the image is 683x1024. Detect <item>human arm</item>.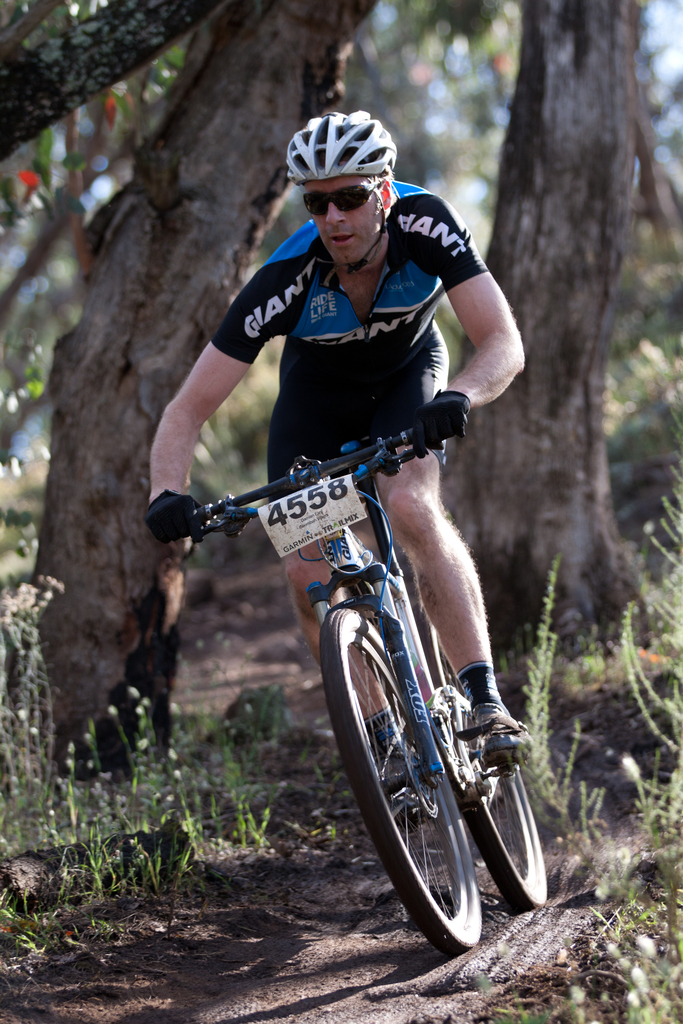
Detection: 430, 232, 536, 467.
